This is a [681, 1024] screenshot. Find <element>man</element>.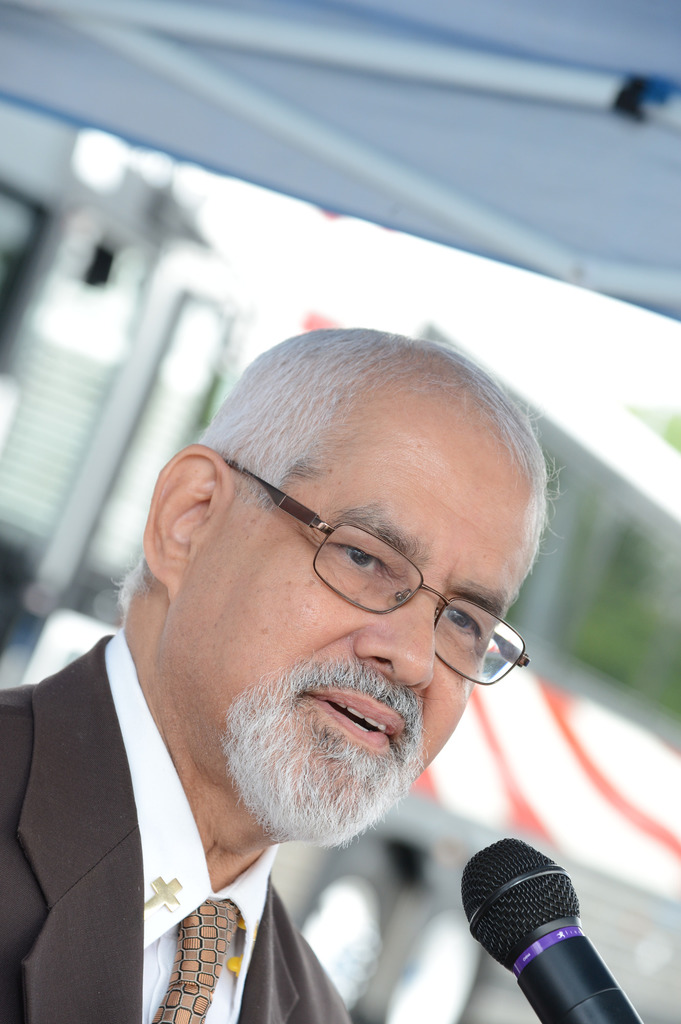
Bounding box: <box>0,323,550,1023</box>.
